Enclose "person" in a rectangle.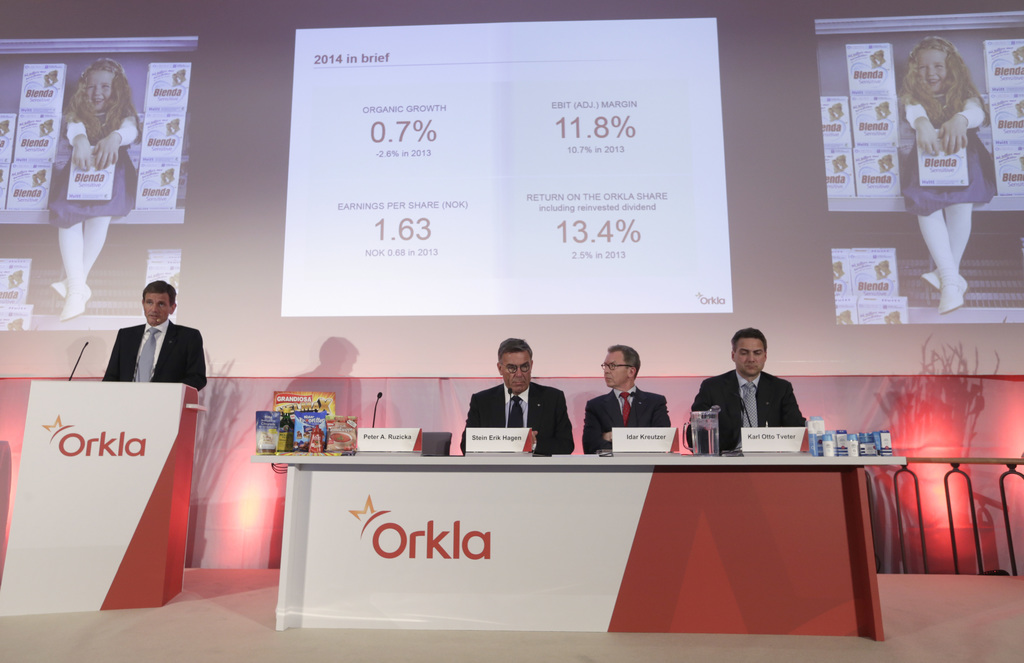
<bbox>45, 56, 142, 324</bbox>.
